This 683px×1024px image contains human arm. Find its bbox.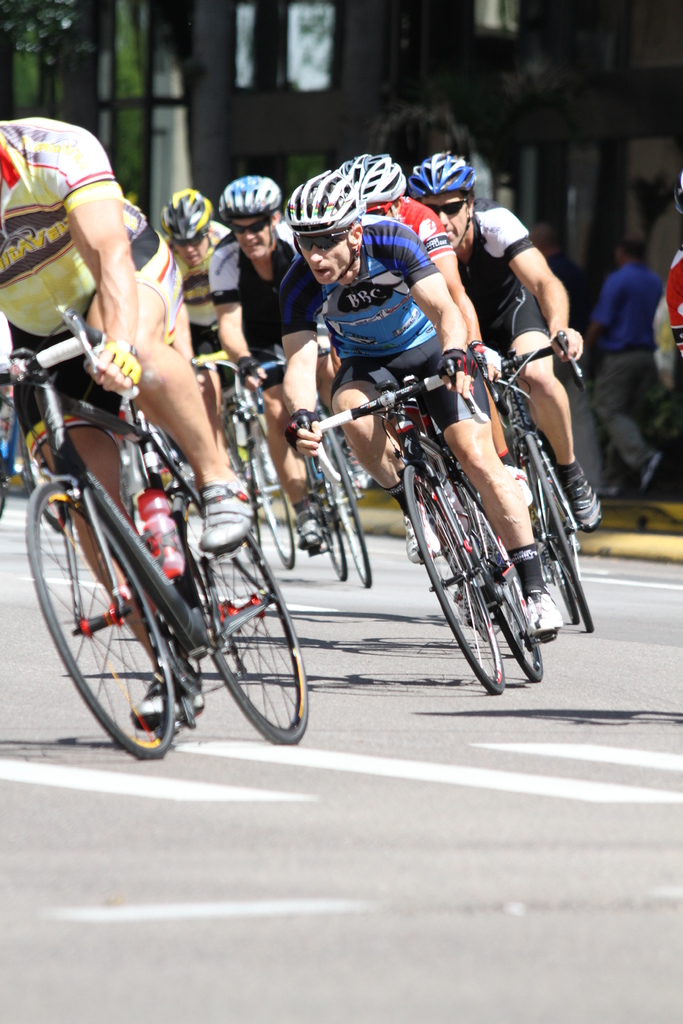
x1=592, y1=271, x2=622, y2=330.
